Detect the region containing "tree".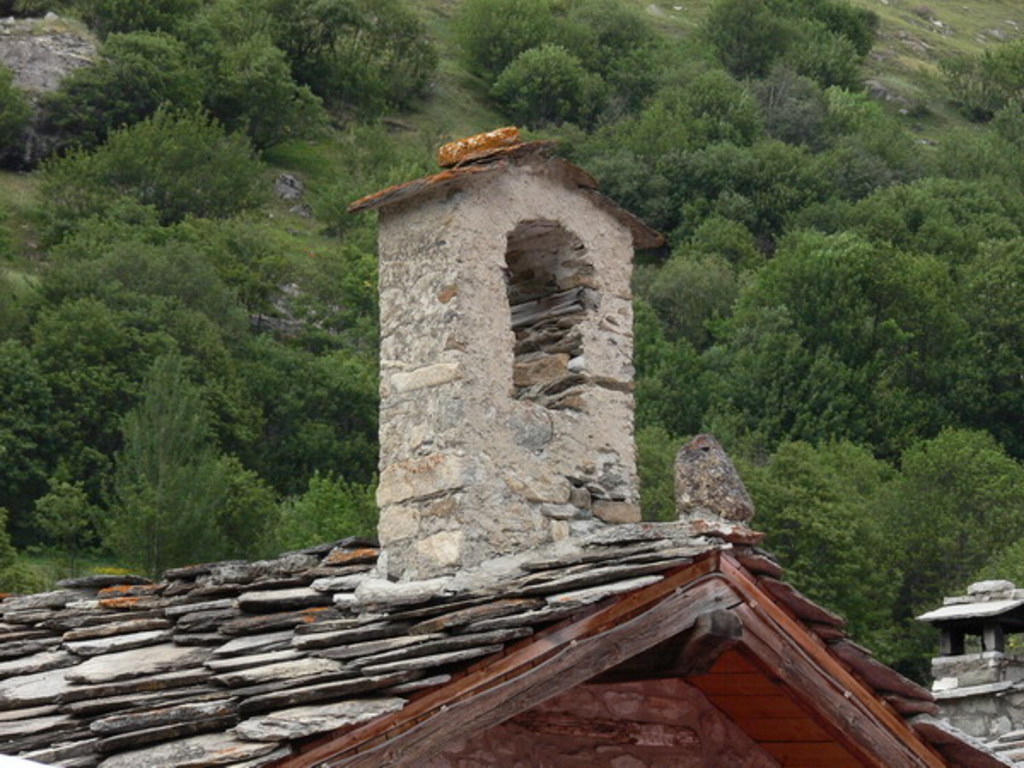
[x1=258, y1=0, x2=445, y2=118].
